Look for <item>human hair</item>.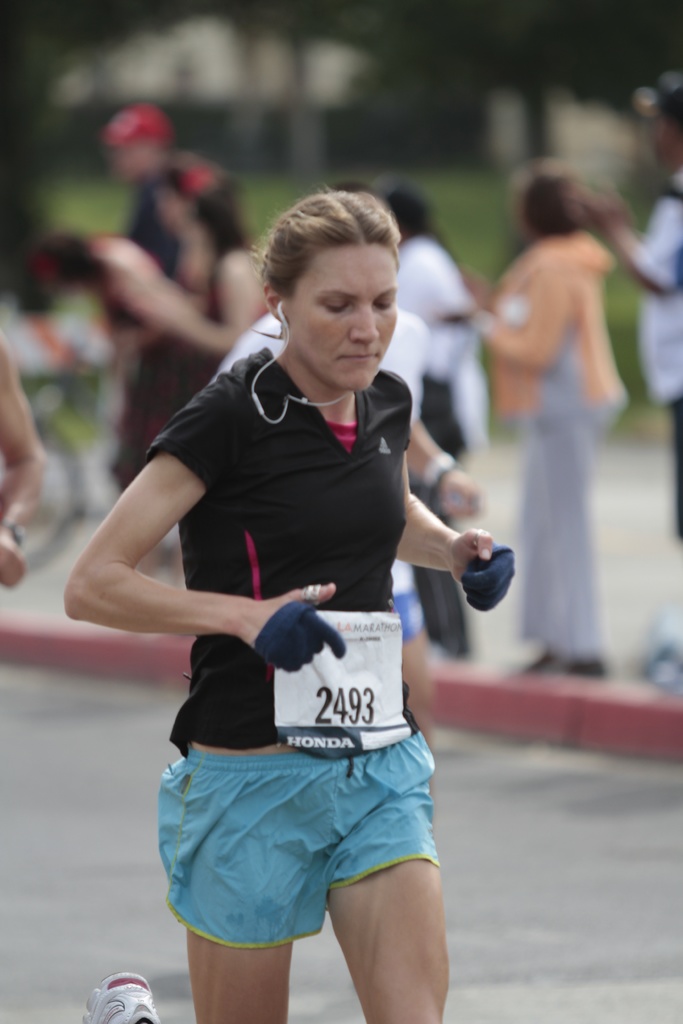
Found: x1=255 y1=186 x2=405 y2=340.
